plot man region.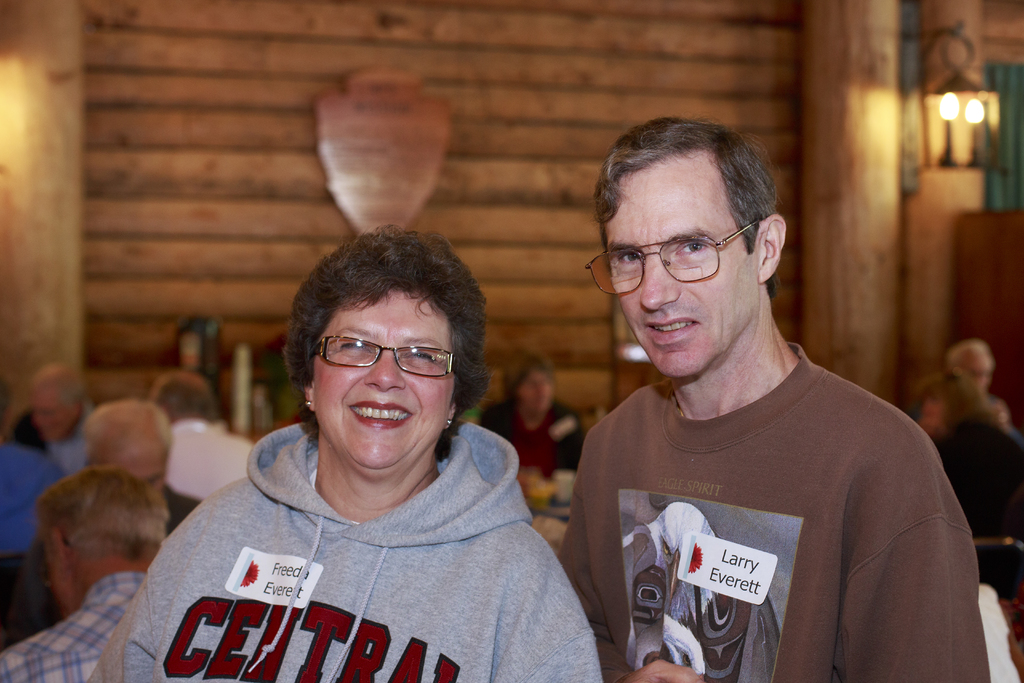
Plotted at 0/403/234/637.
